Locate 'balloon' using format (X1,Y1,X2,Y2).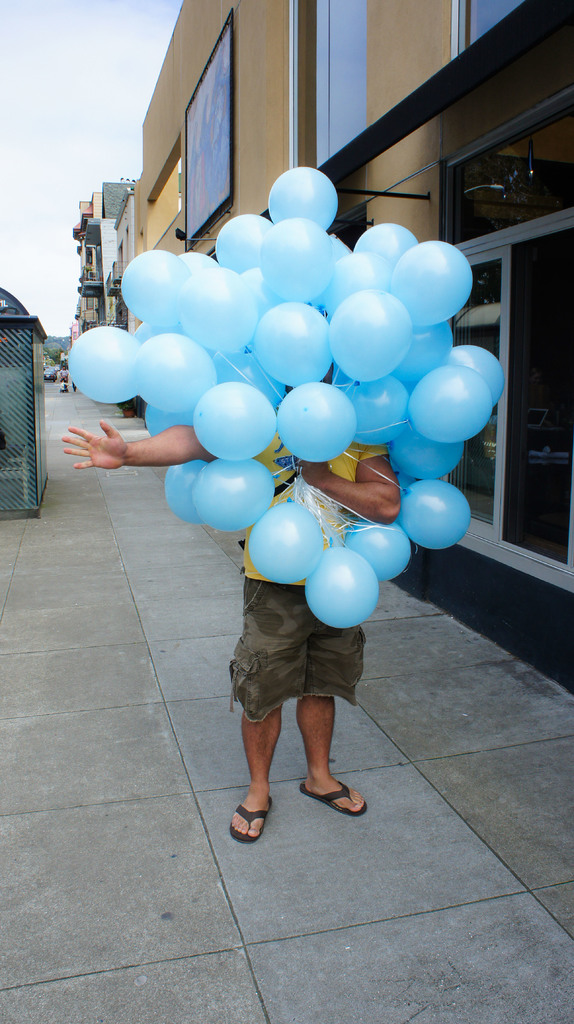
(135,333,214,407).
